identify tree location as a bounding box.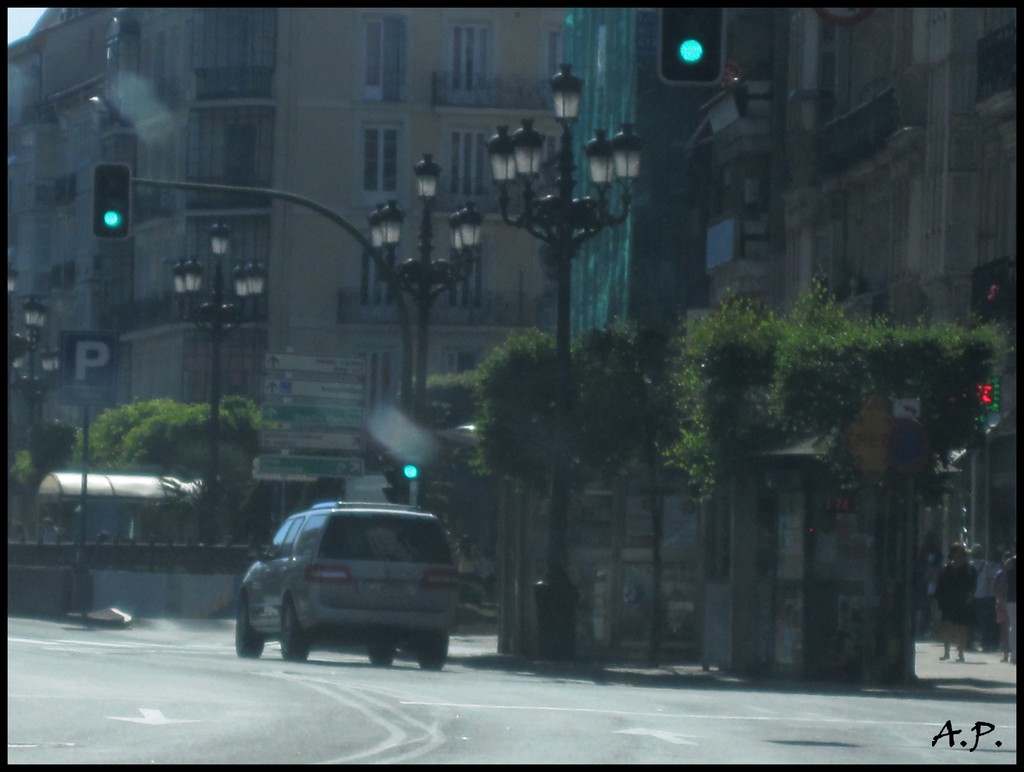
x1=388 y1=370 x2=498 y2=575.
